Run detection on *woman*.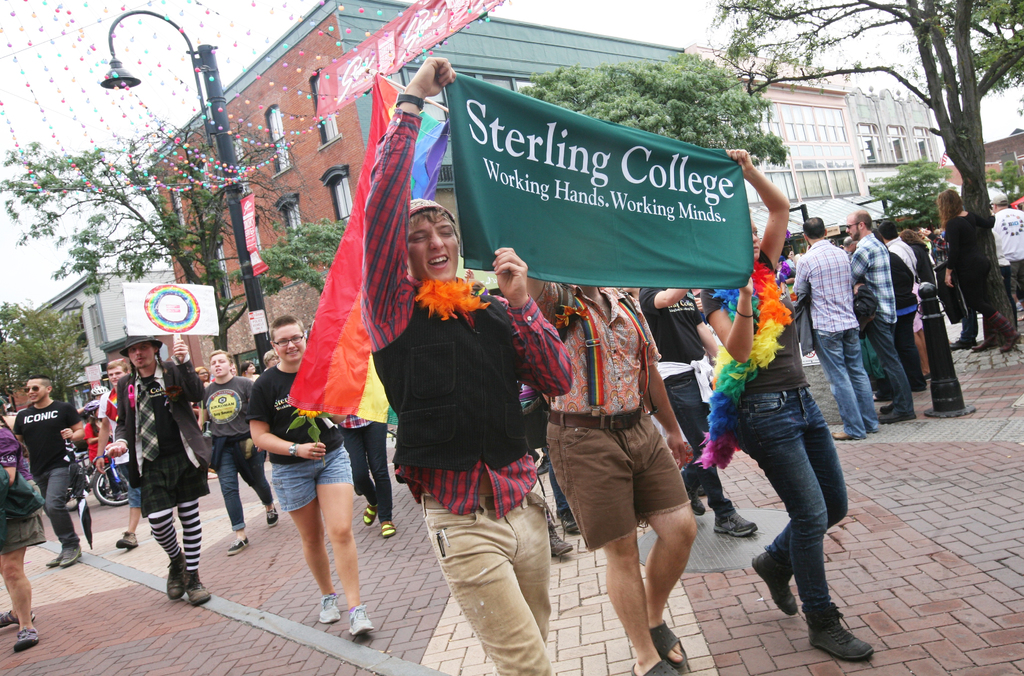
Result: l=243, t=360, r=260, b=381.
